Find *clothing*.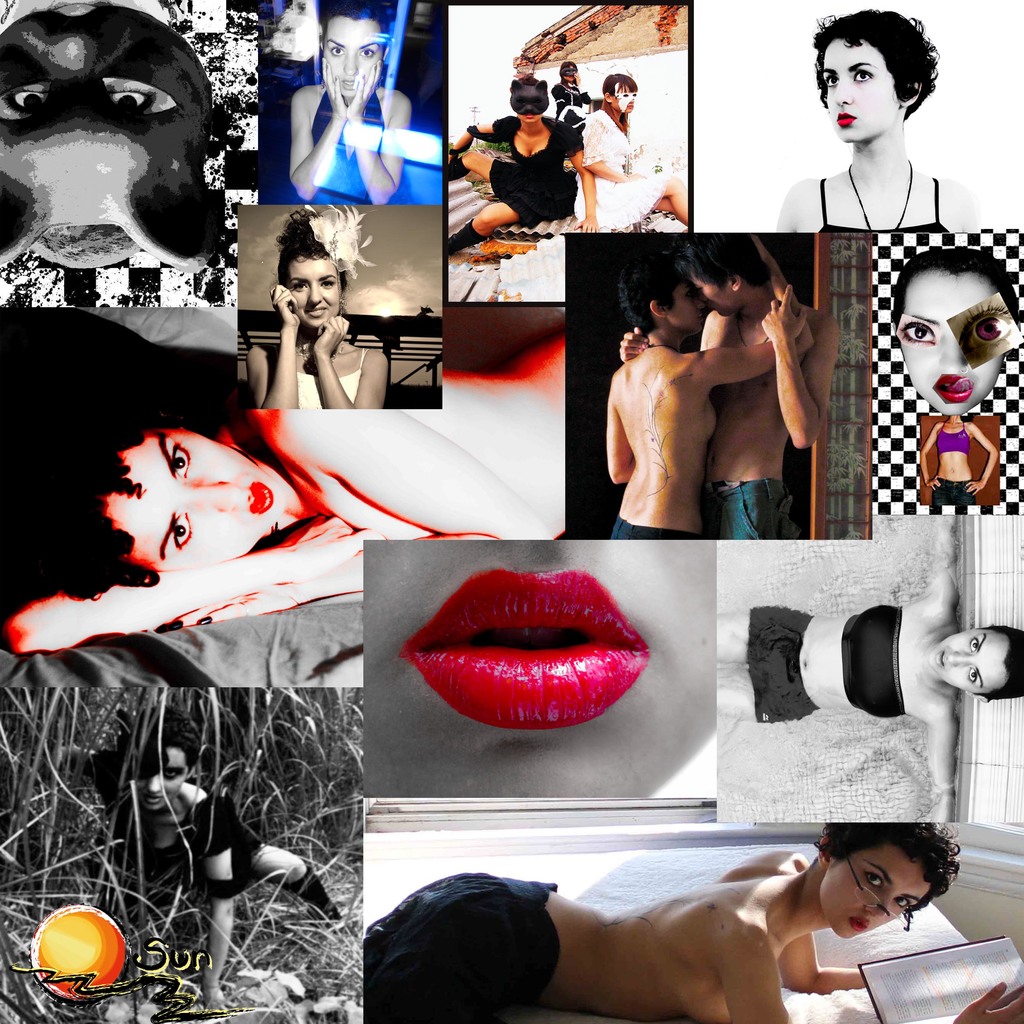
489 118 580 224.
